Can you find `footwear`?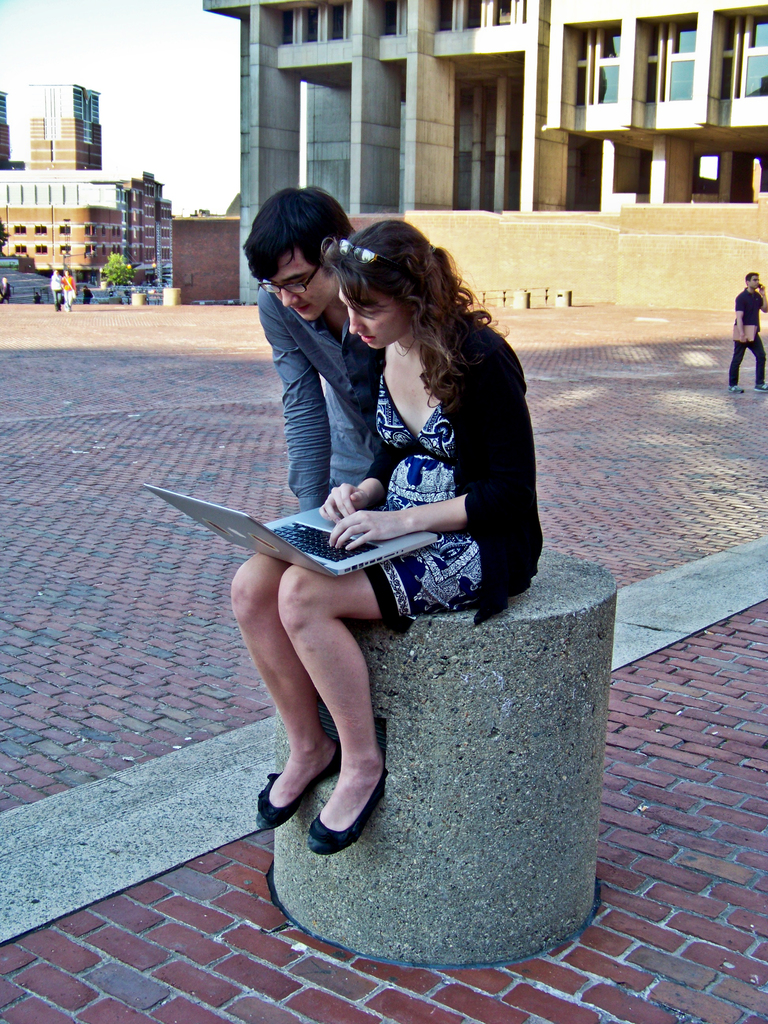
Yes, bounding box: left=308, top=764, right=384, bottom=853.
